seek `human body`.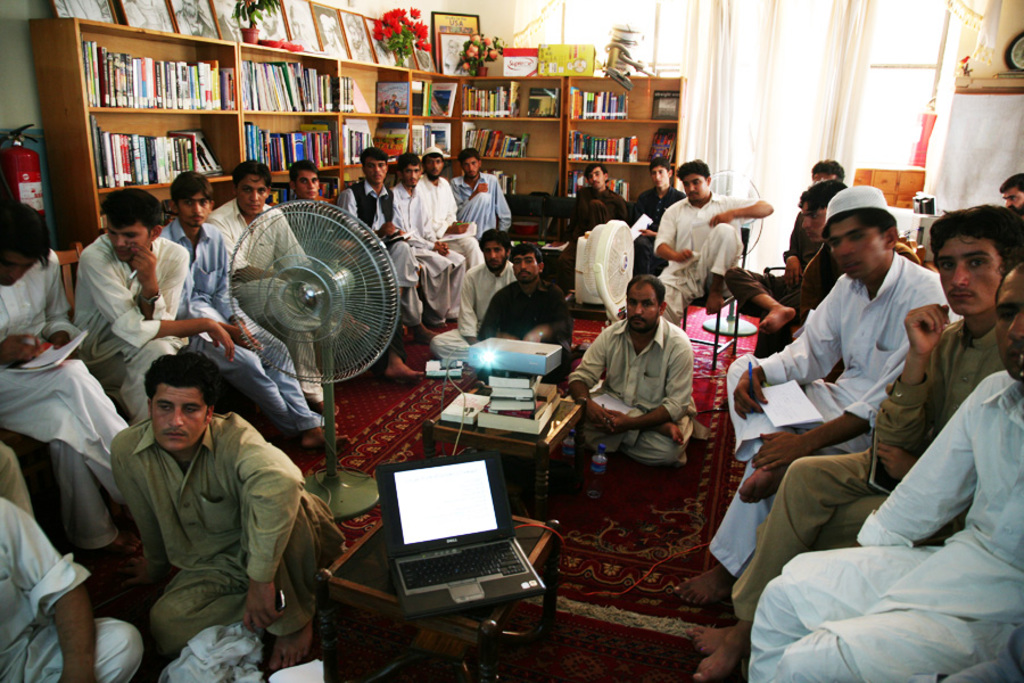
[479, 282, 565, 361].
